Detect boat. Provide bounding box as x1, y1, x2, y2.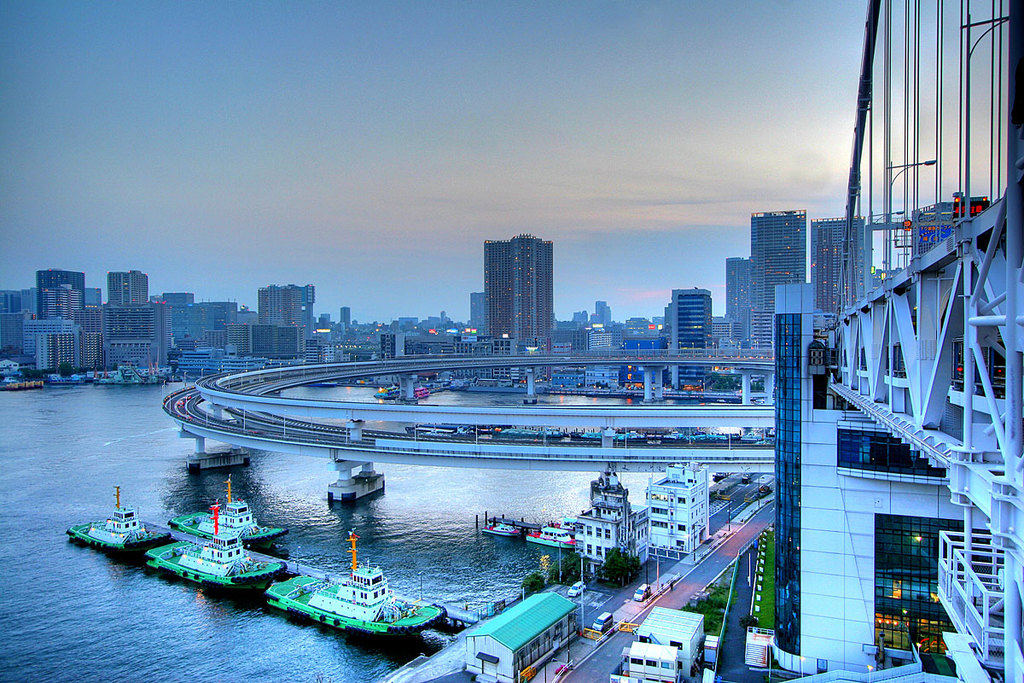
66, 486, 165, 558.
